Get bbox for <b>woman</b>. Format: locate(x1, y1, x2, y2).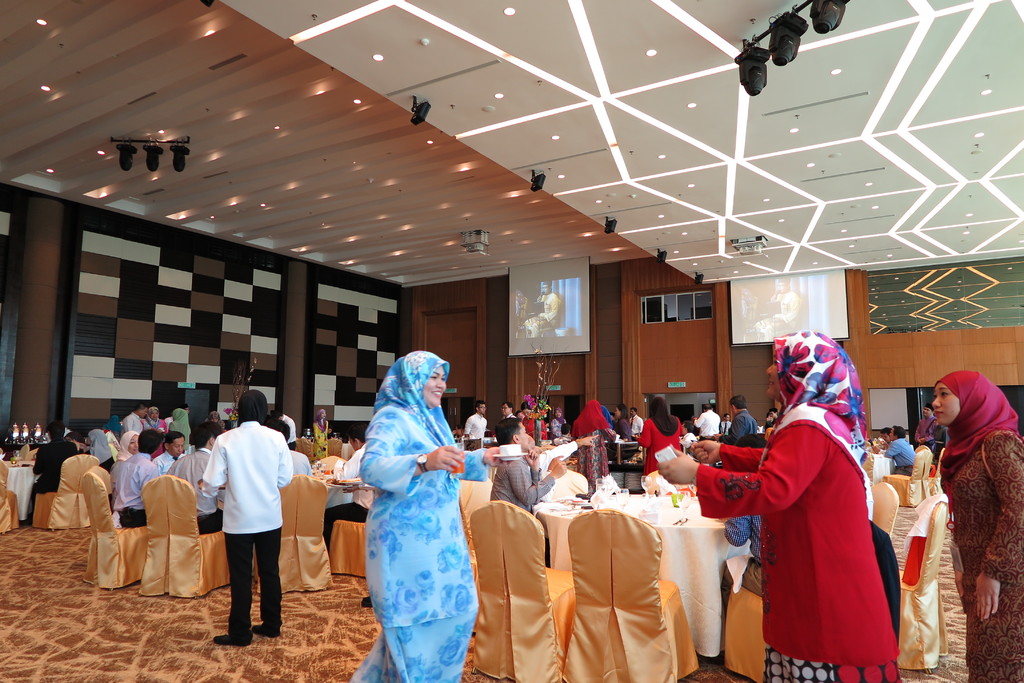
locate(109, 430, 138, 488).
